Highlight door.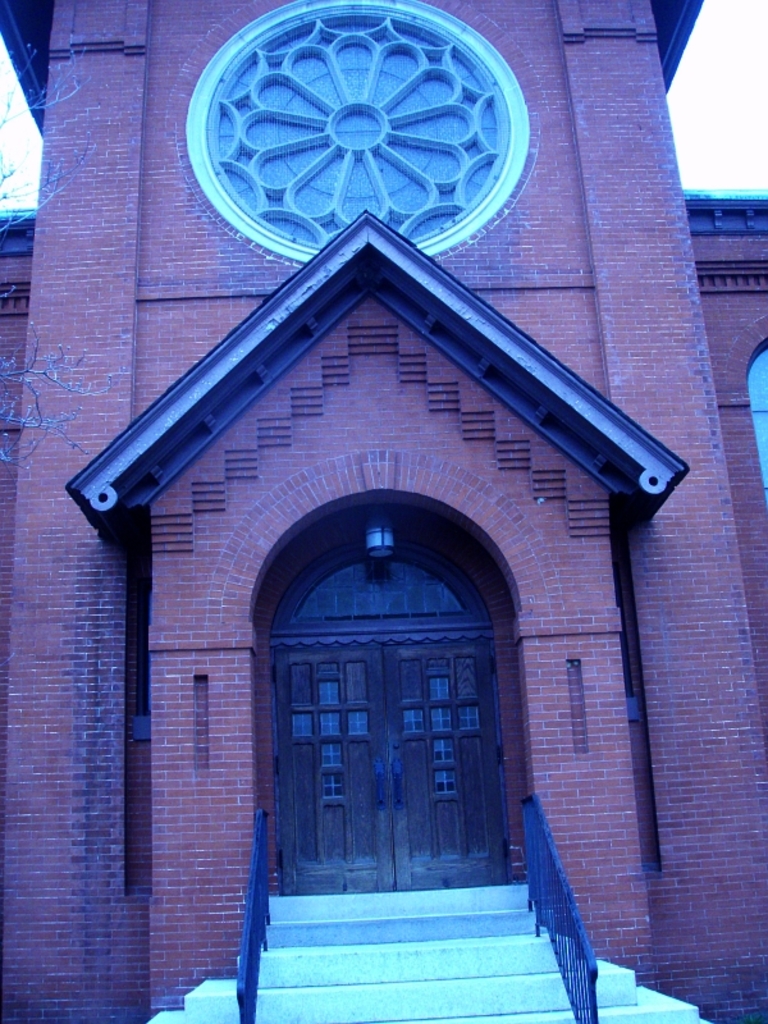
Highlighted region: (left=243, top=548, right=516, bottom=964).
